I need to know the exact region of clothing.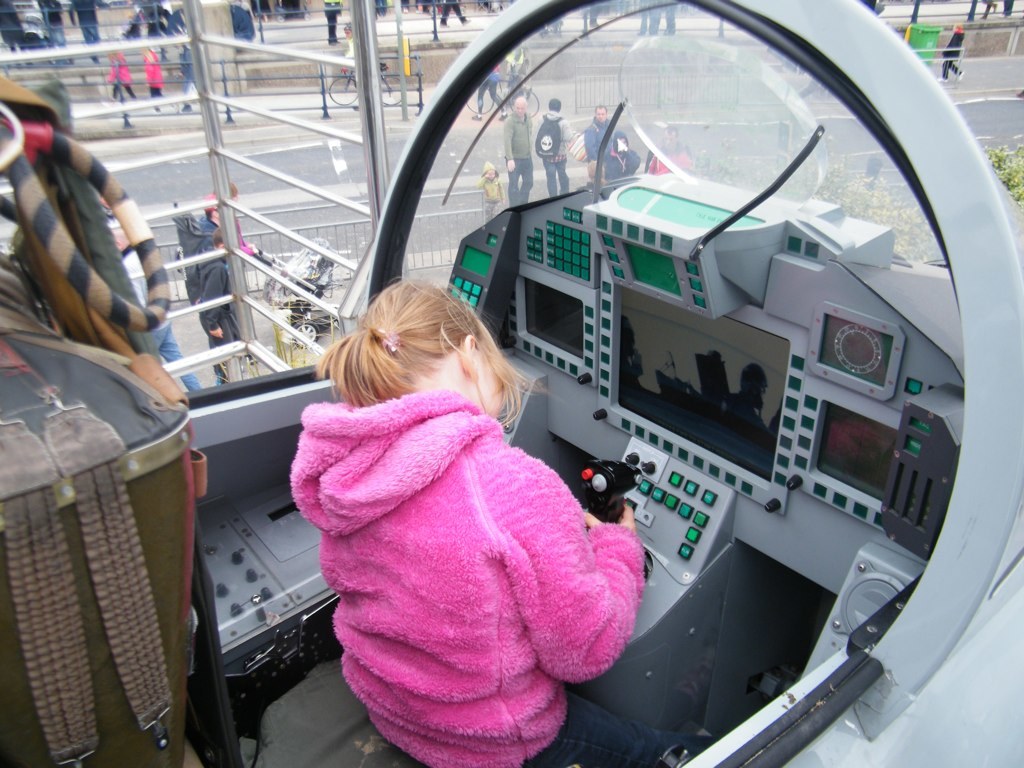
Region: (587, 118, 617, 187).
